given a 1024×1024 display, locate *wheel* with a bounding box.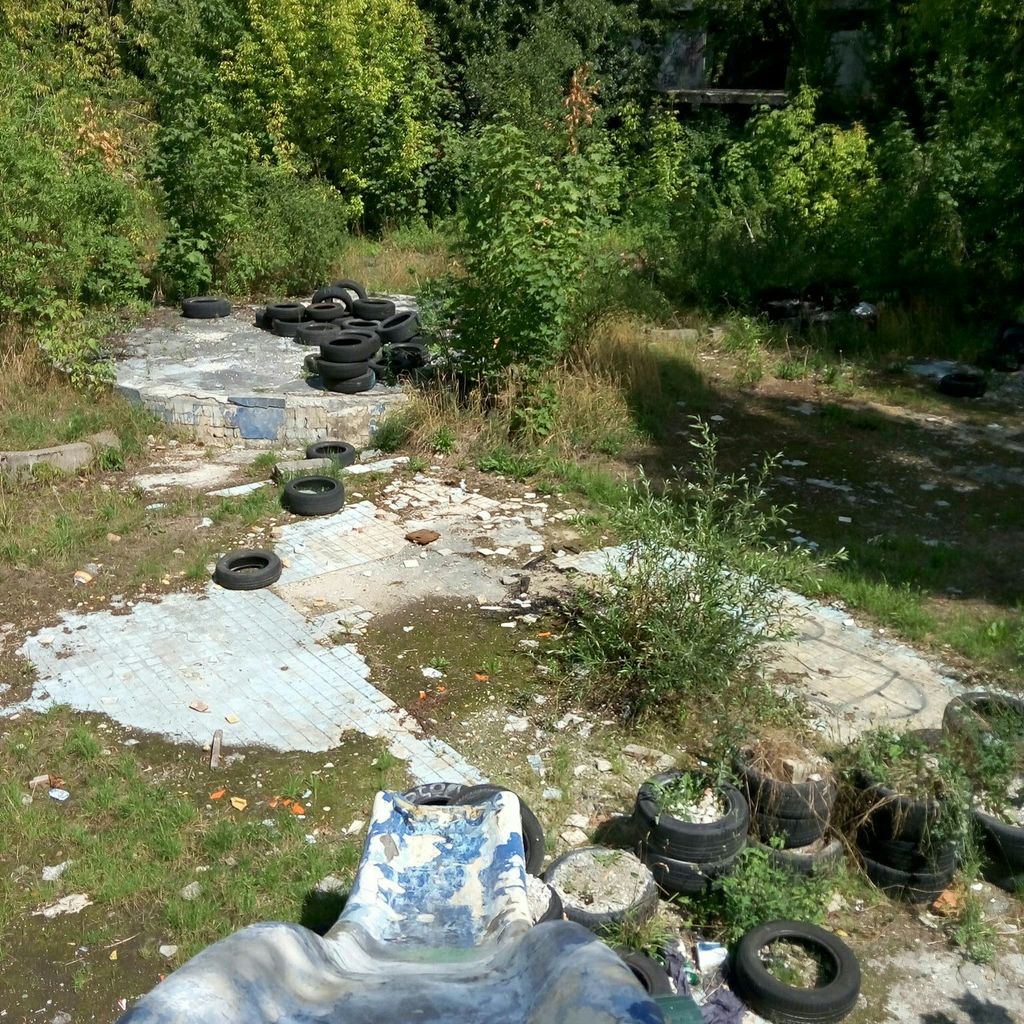
Located: detection(305, 439, 347, 469).
